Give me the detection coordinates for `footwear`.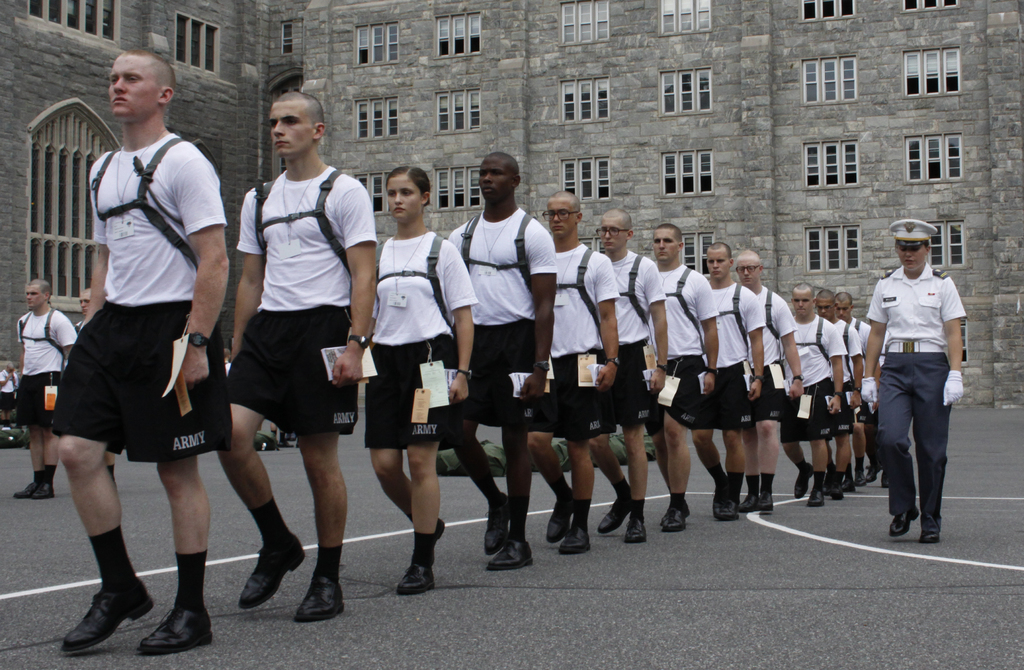
left=919, top=532, right=943, bottom=541.
